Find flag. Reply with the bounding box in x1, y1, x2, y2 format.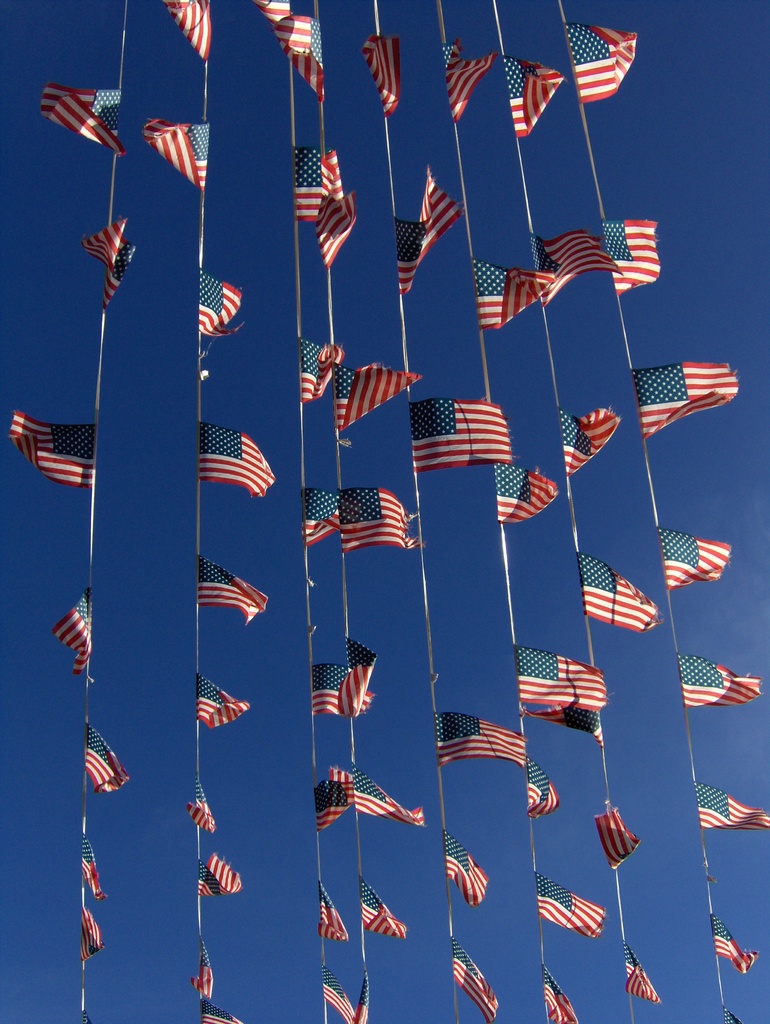
584, 557, 663, 641.
